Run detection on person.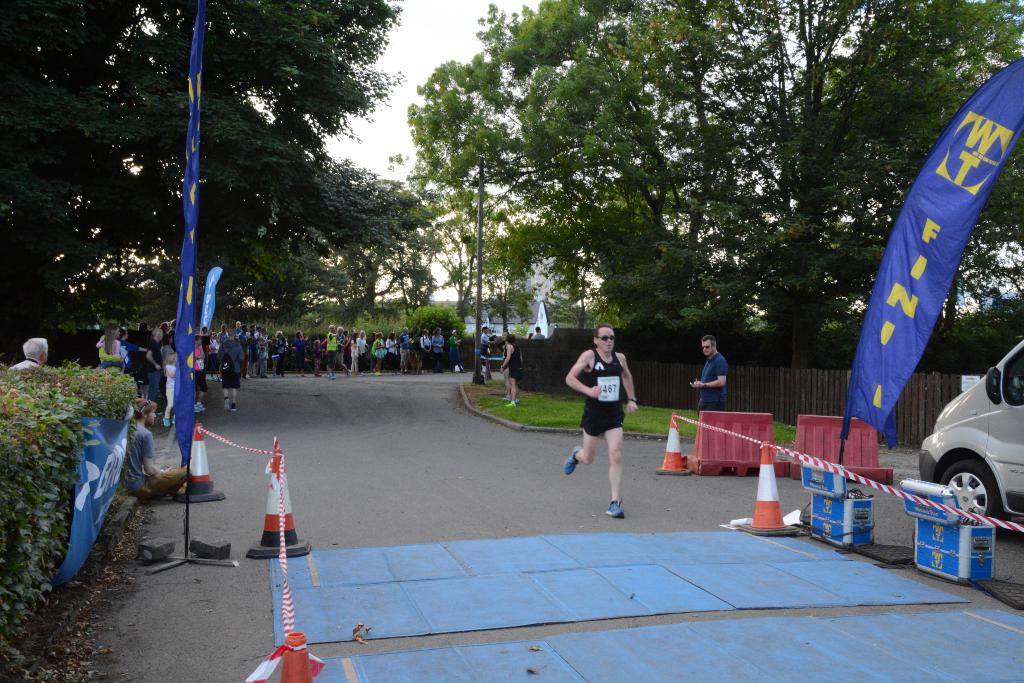
Result: 122 398 198 500.
